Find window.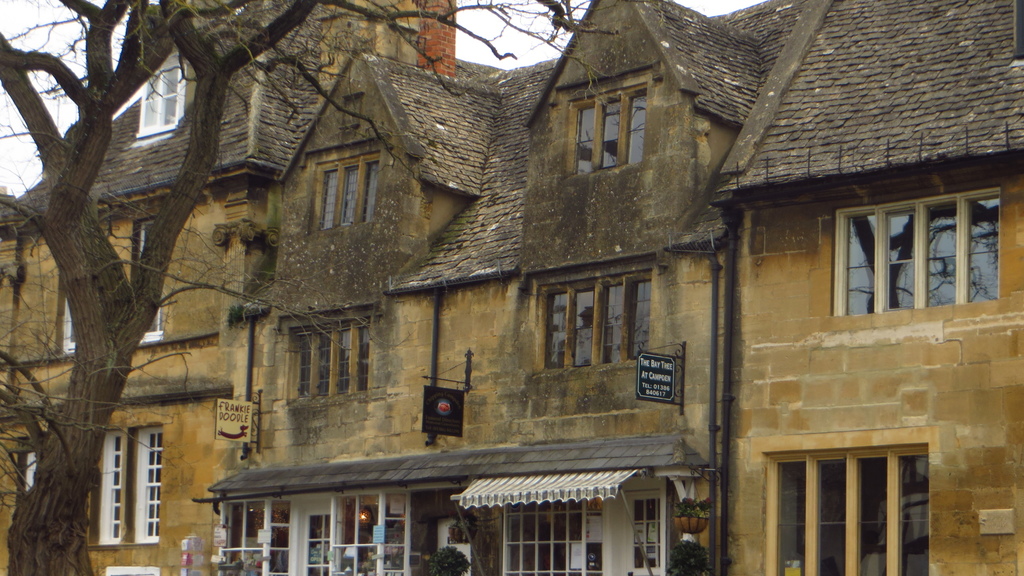
Rect(309, 151, 381, 225).
